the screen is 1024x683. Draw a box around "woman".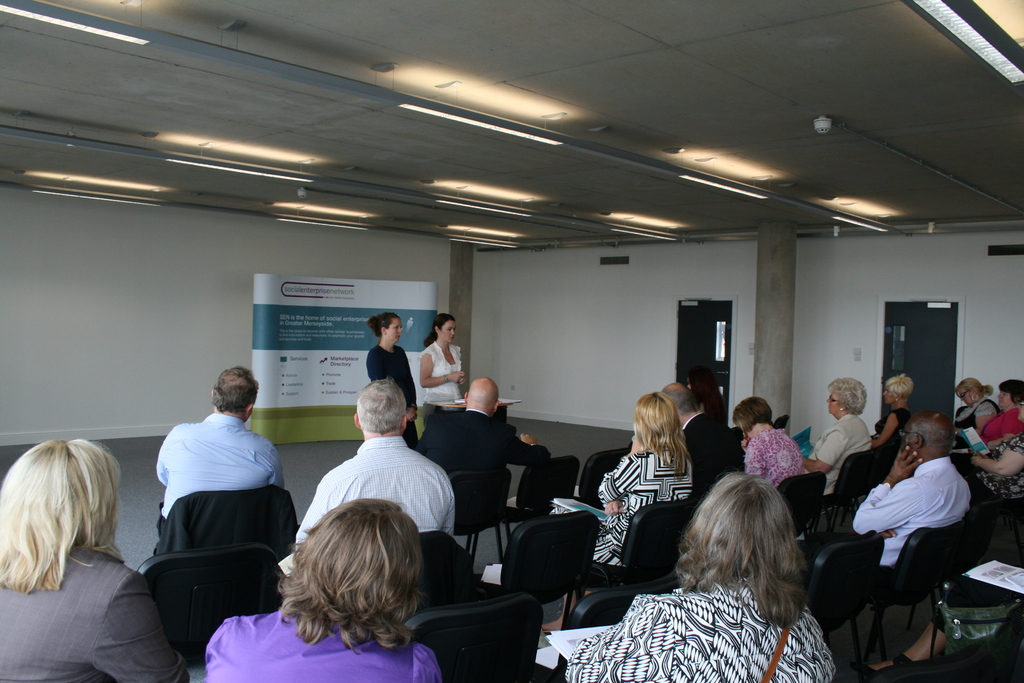
<box>0,439,191,682</box>.
